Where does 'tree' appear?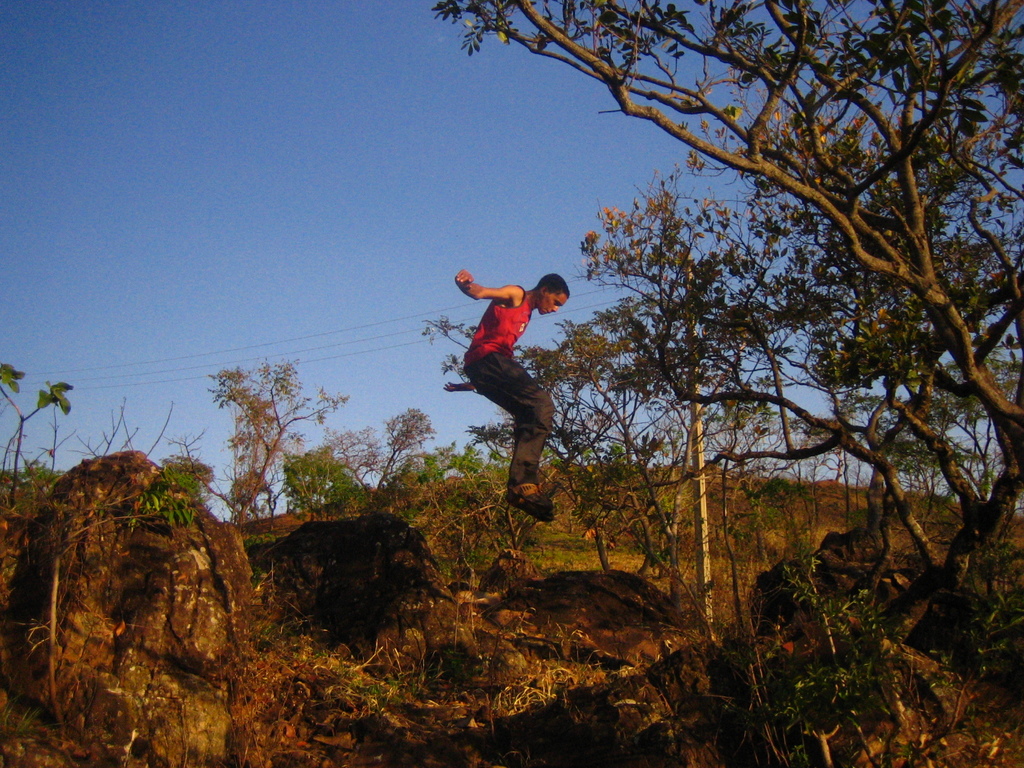
Appears at l=429, t=0, r=1023, b=700.
